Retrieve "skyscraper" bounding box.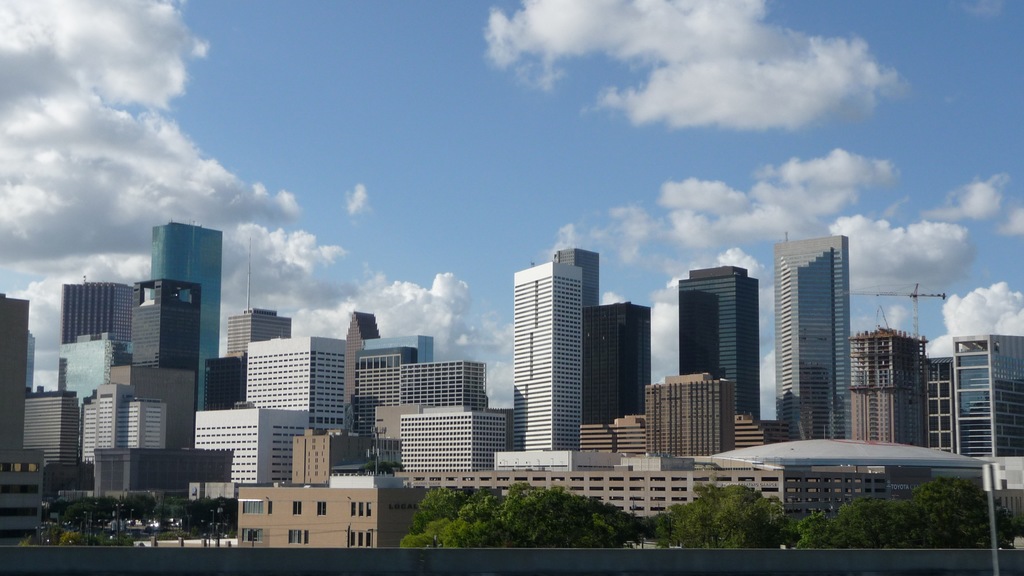
Bounding box: select_region(949, 329, 1023, 465).
